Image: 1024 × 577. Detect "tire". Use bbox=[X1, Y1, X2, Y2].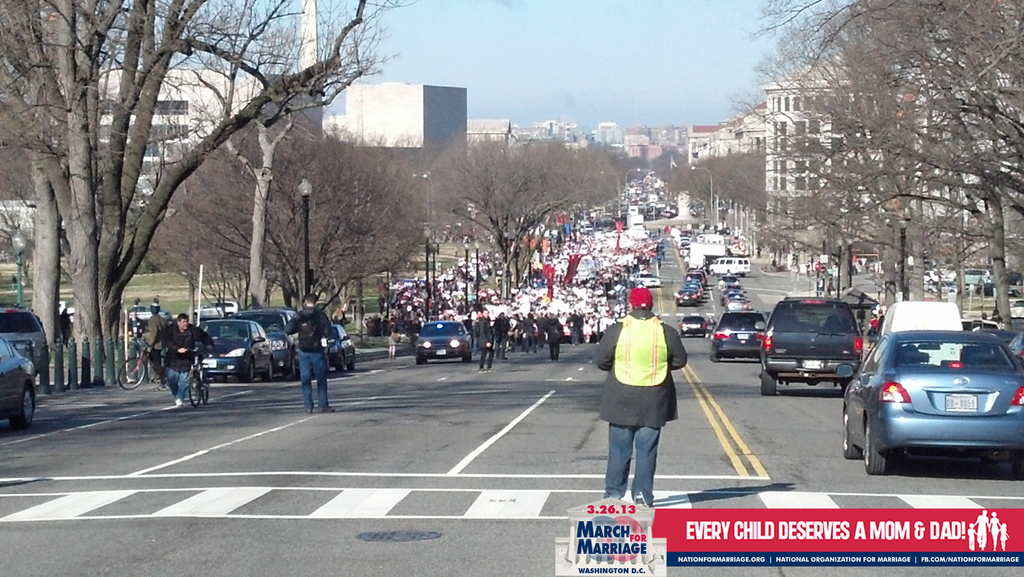
bbox=[201, 378, 211, 402].
